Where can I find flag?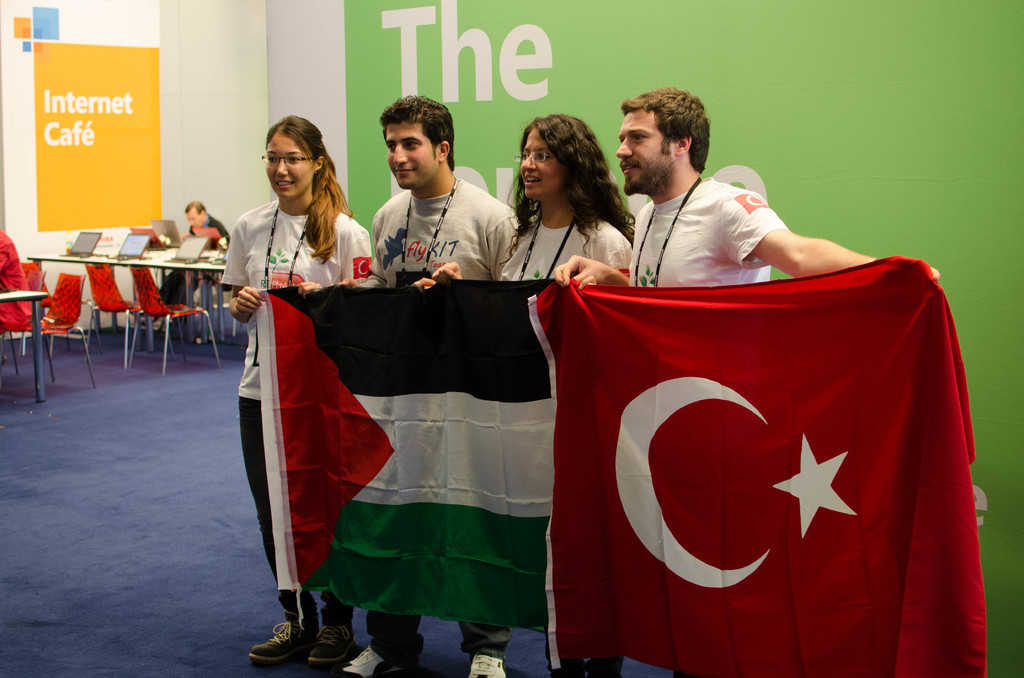
You can find it at Rect(540, 255, 972, 677).
